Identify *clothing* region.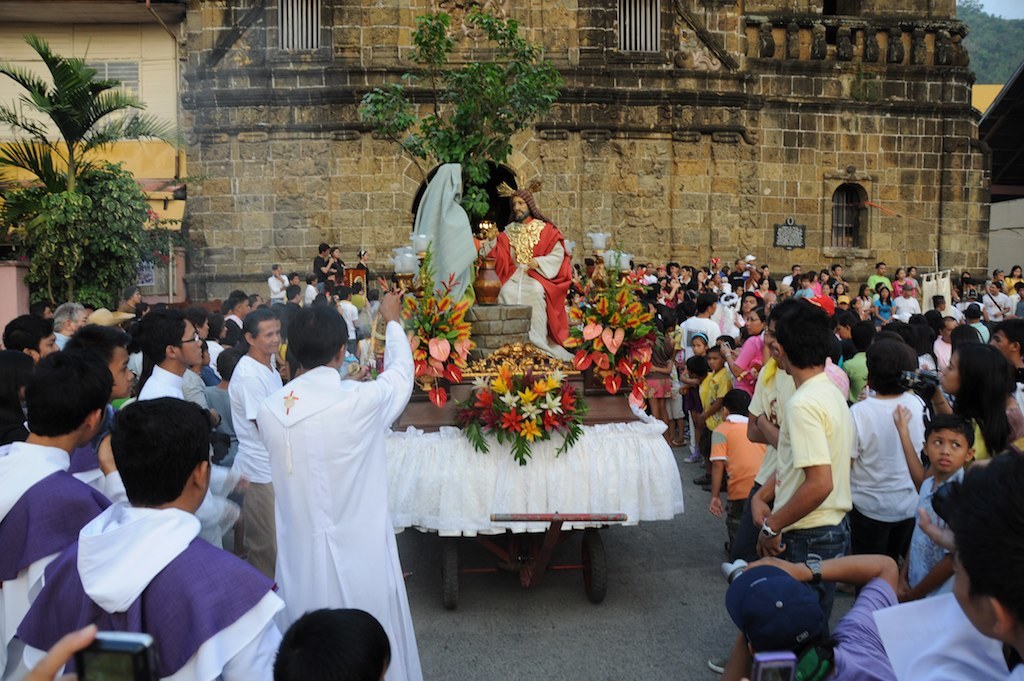
Region: bbox(350, 291, 366, 326).
